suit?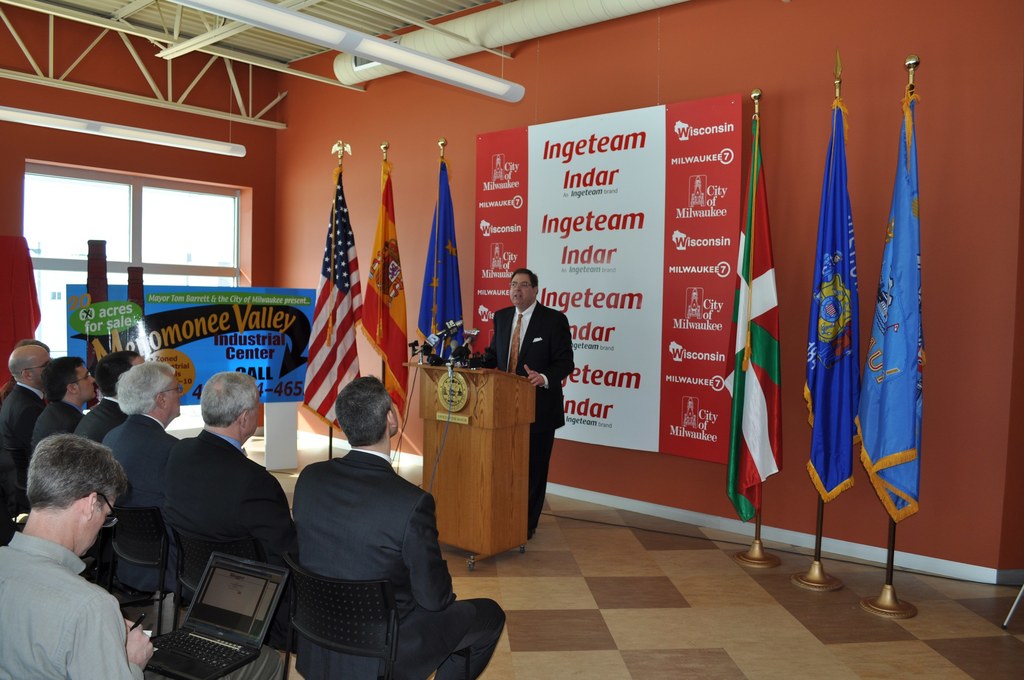
{"left": 101, "top": 409, "right": 186, "bottom": 594}
